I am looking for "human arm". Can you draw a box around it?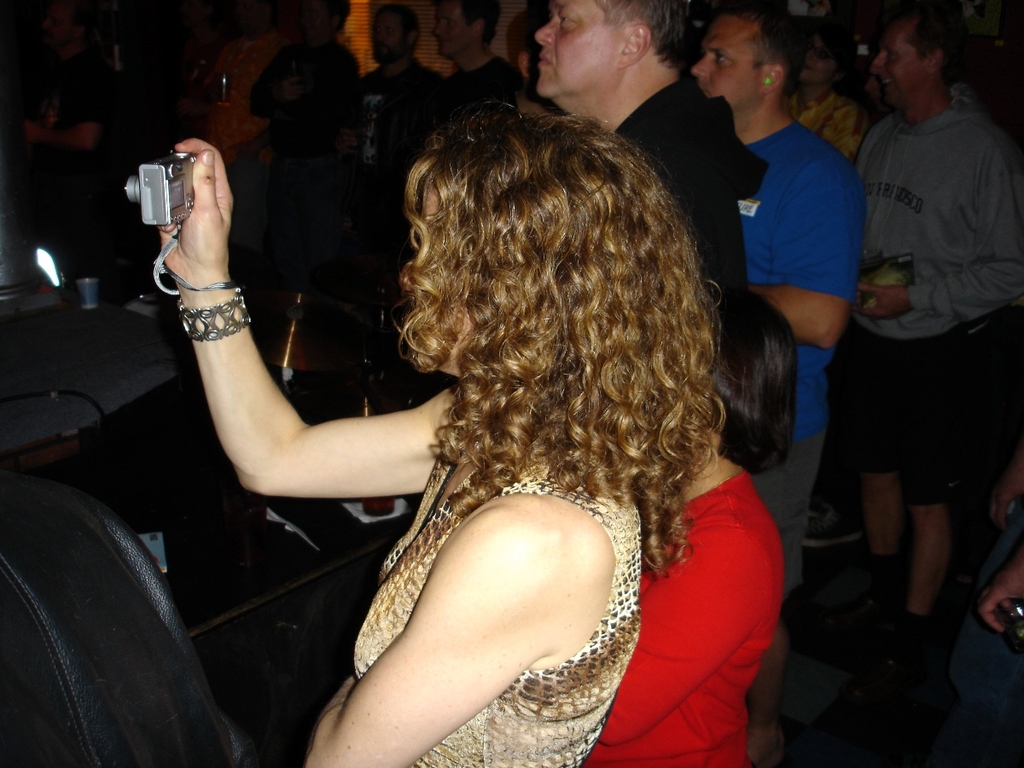
Sure, the bounding box is {"left": 155, "top": 130, "right": 509, "bottom": 512}.
